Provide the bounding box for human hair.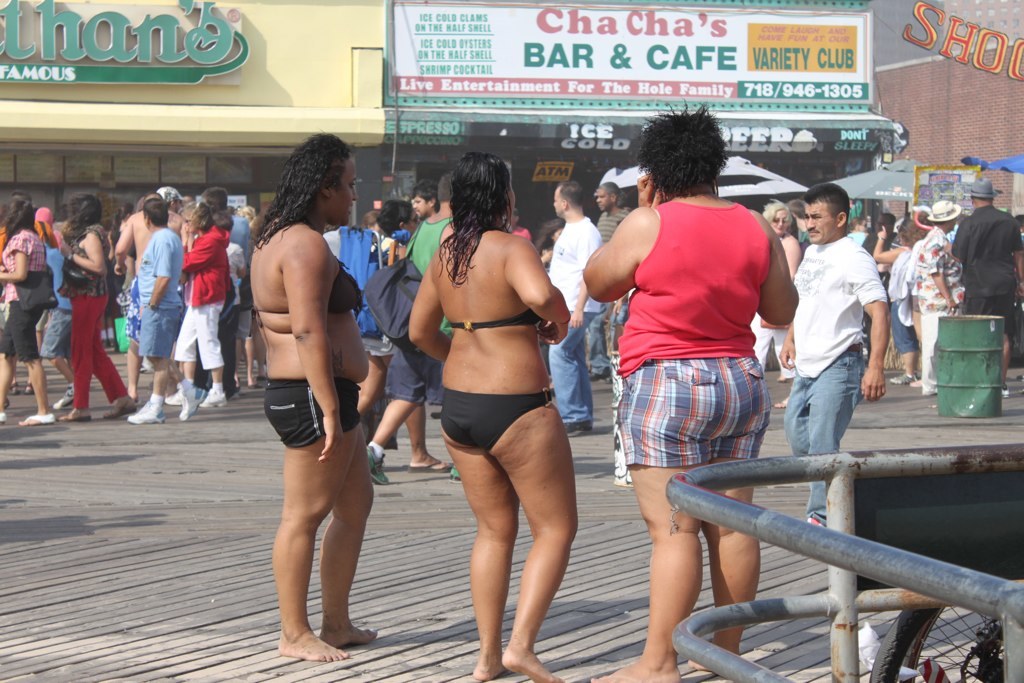
box=[202, 187, 230, 203].
